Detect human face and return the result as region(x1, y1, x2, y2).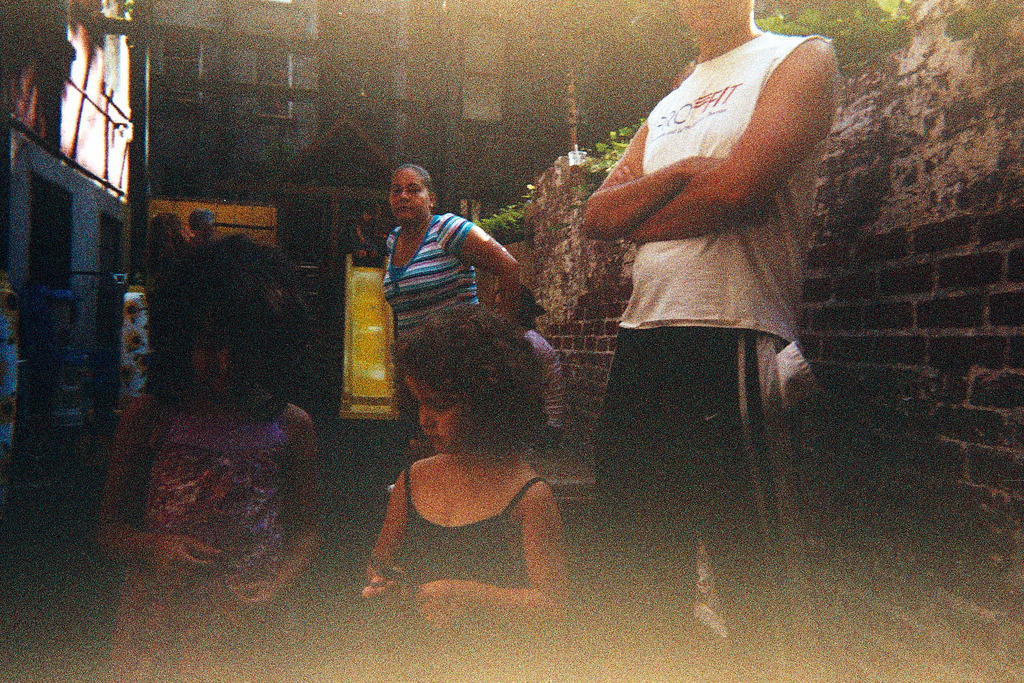
region(387, 168, 426, 220).
